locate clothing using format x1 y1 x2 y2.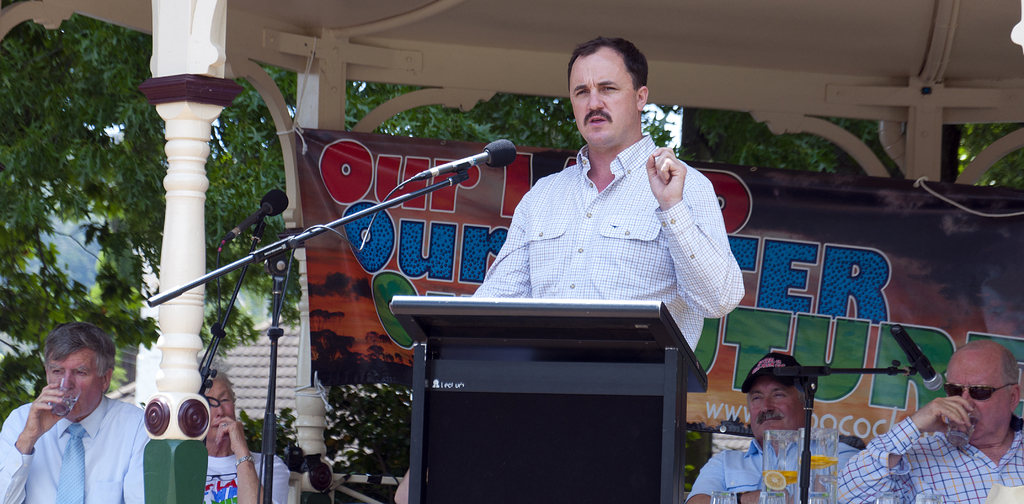
0 393 149 503.
